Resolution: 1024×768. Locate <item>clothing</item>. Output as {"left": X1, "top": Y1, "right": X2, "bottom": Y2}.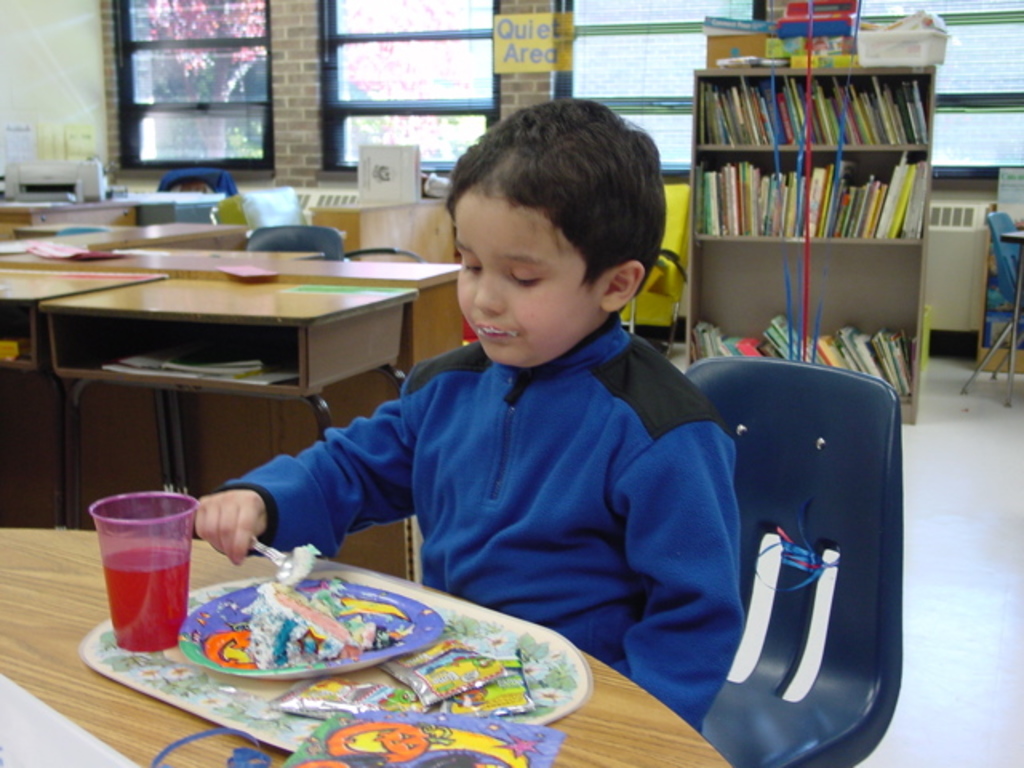
{"left": 282, "top": 246, "right": 750, "bottom": 680}.
